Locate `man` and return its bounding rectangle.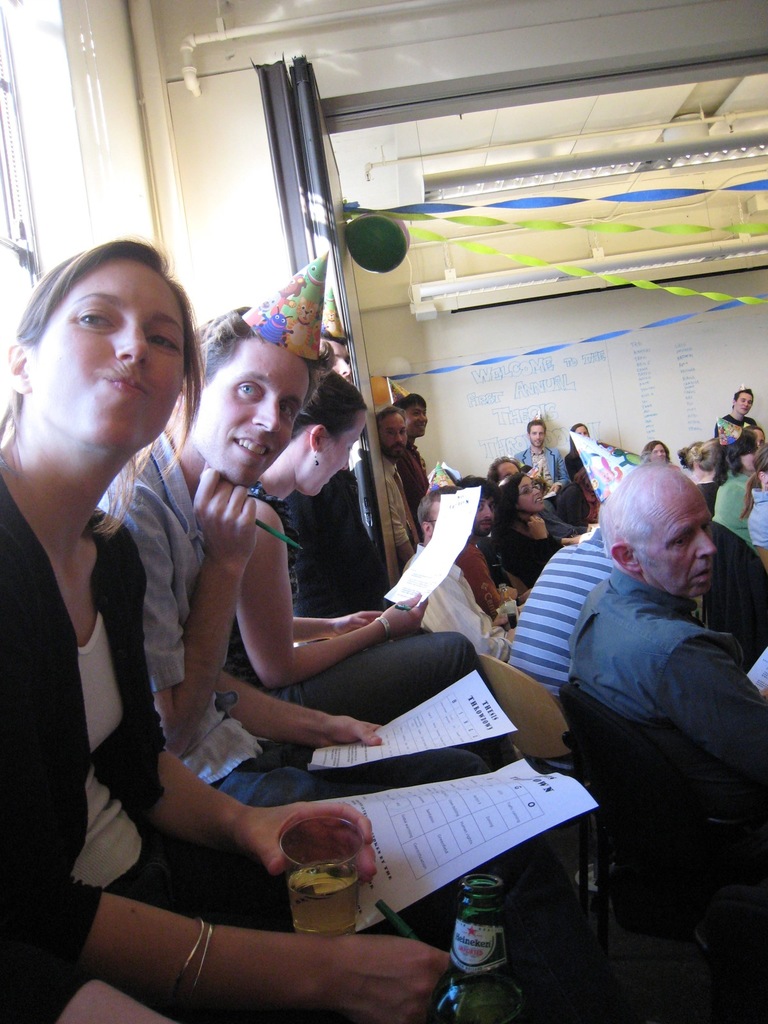
bbox(710, 390, 767, 455).
